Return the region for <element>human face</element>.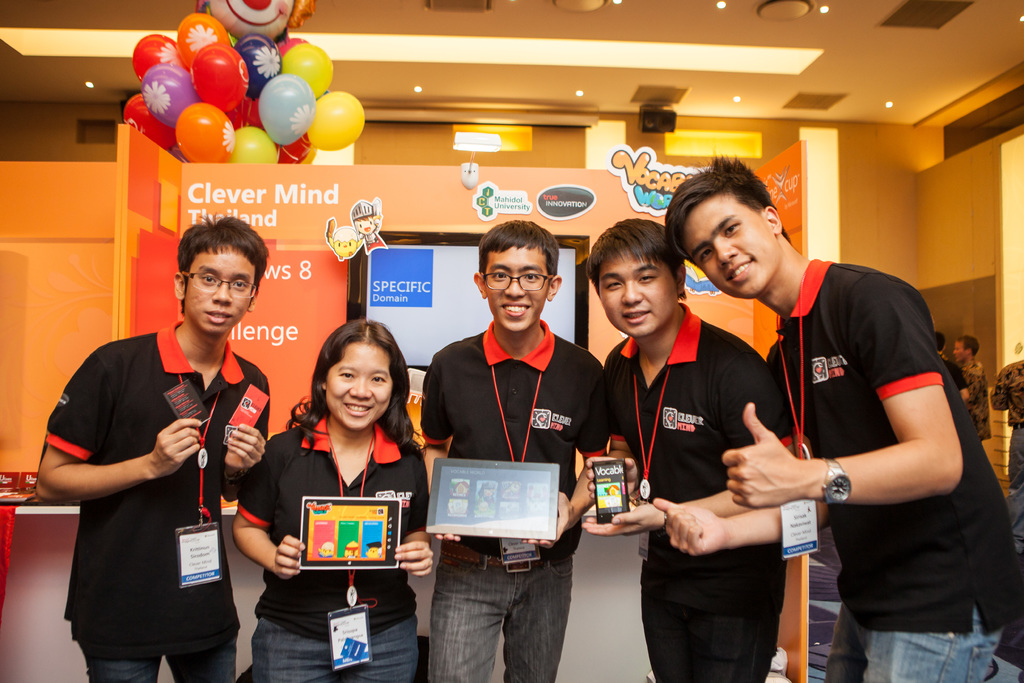
x1=484 y1=244 x2=551 y2=333.
